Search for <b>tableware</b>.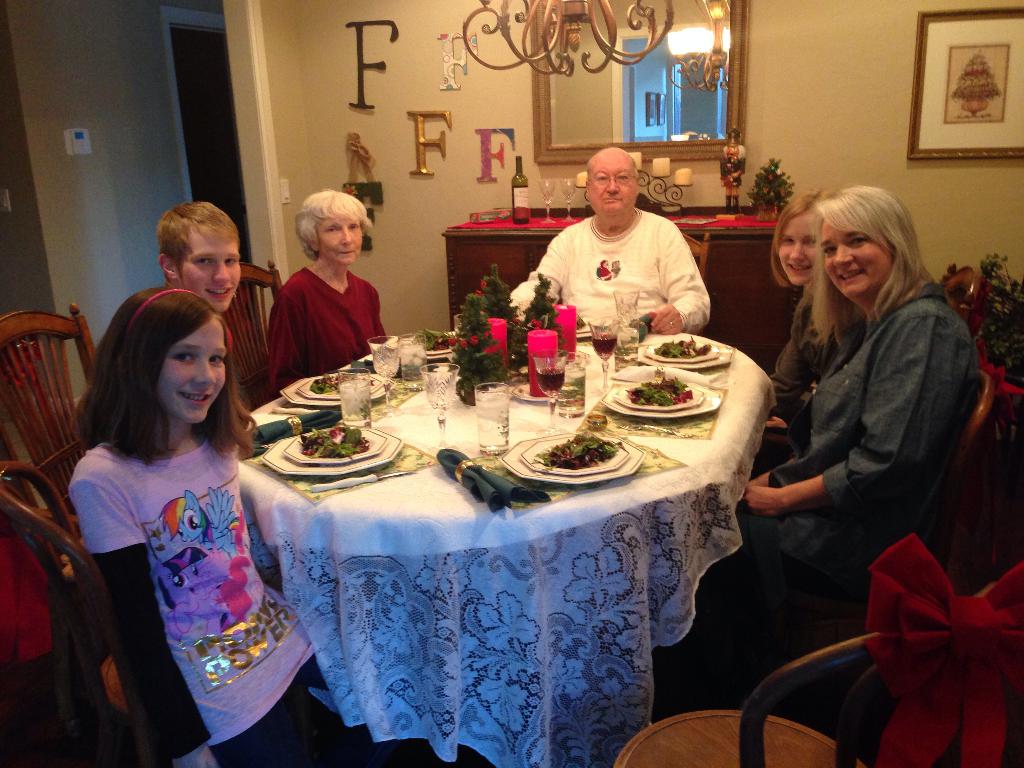
Found at box(546, 392, 588, 435).
